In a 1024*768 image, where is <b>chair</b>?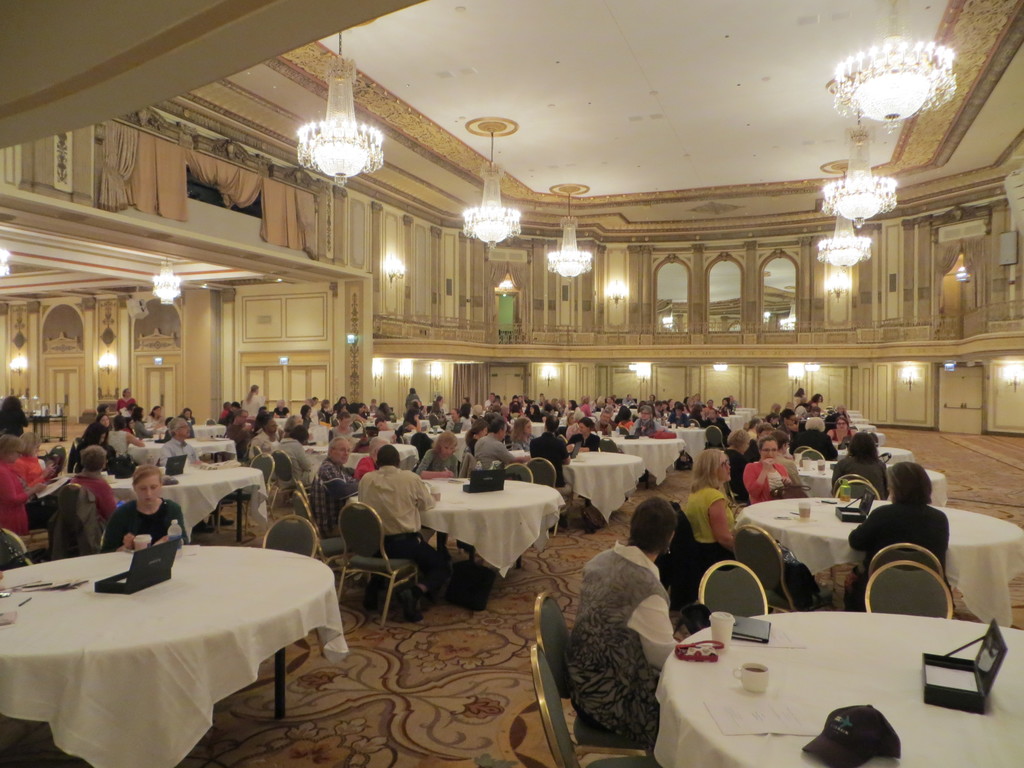
box(865, 558, 952, 621).
